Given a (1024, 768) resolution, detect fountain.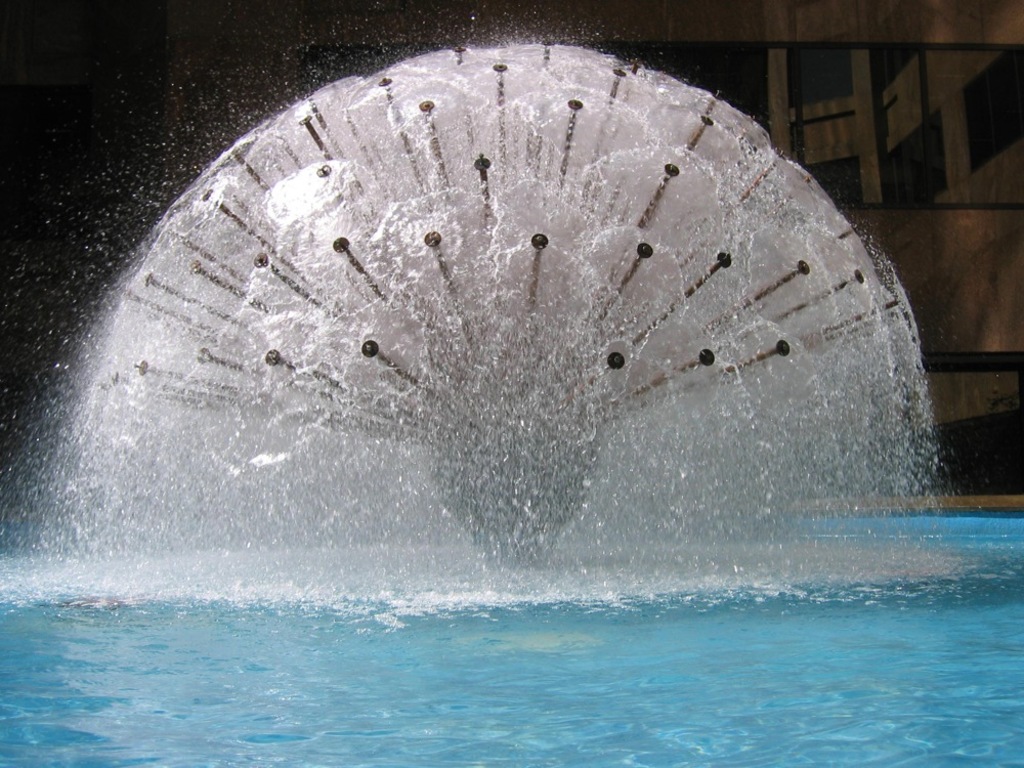
<box>0,7,1023,767</box>.
